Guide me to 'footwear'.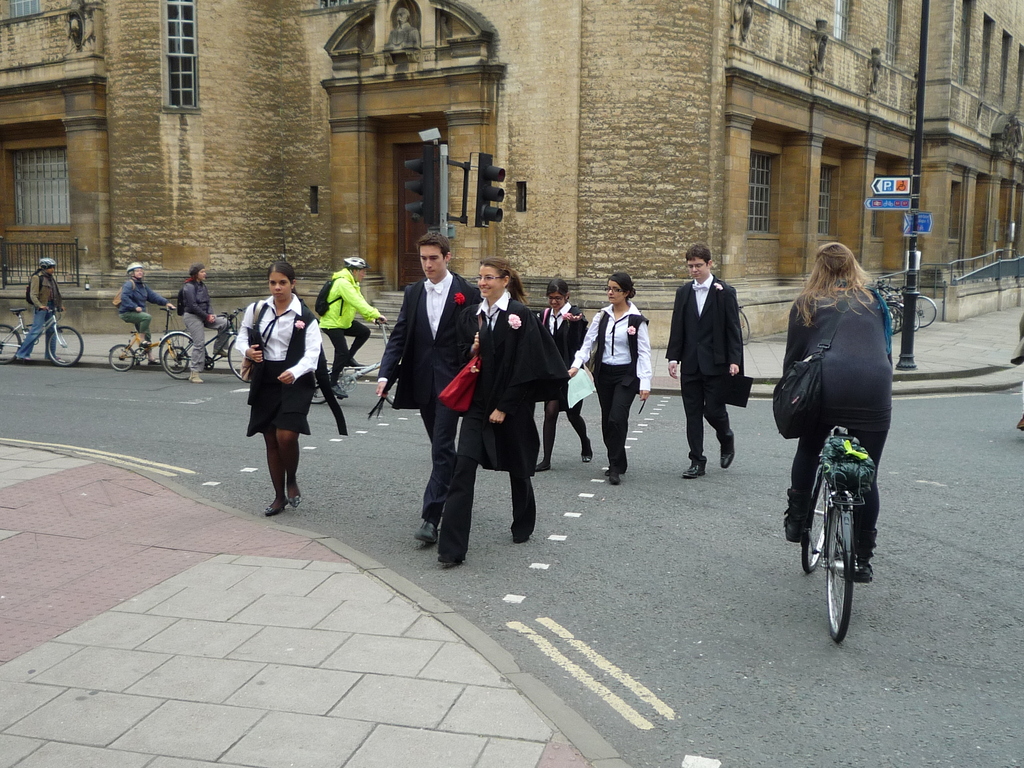
Guidance: {"left": 263, "top": 498, "right": 288, "bottom": 512}.
